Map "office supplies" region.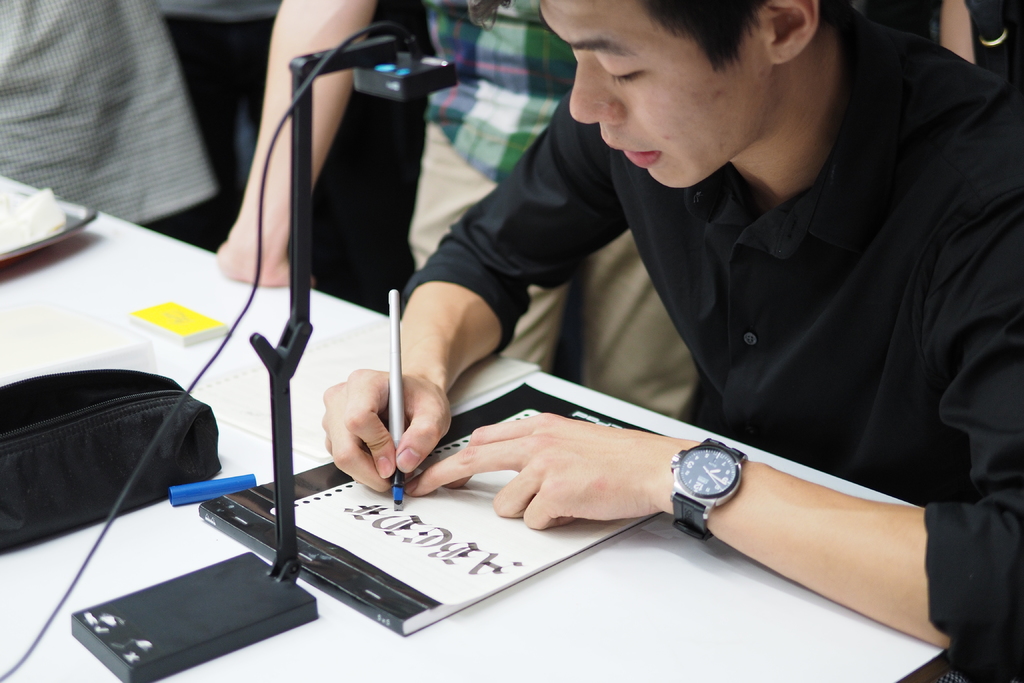
Mapped to <region>70, 545, 321, 682</region>.
